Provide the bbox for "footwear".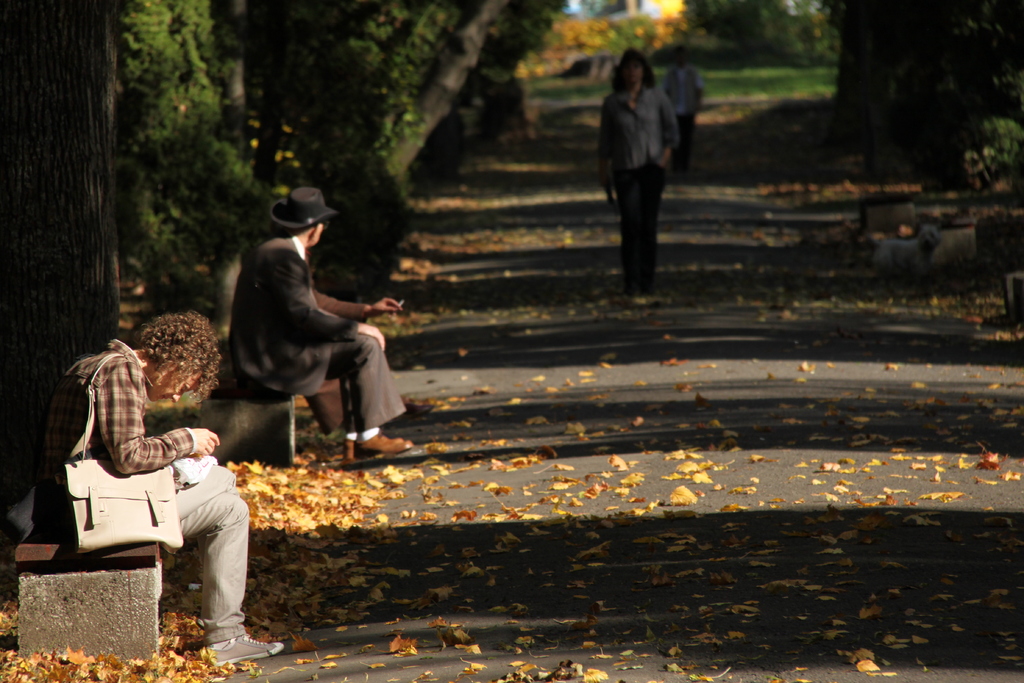
Rect(341, 437, 404, 465).
